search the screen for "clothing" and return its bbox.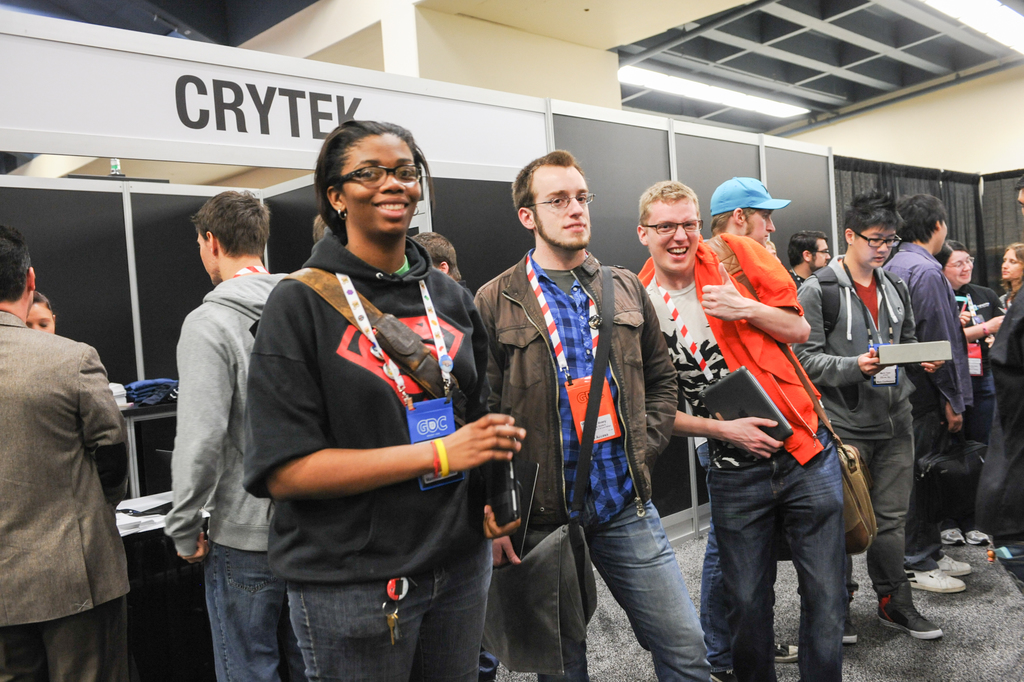
Found: (left=246, top=225, right=492, bottom=681).
